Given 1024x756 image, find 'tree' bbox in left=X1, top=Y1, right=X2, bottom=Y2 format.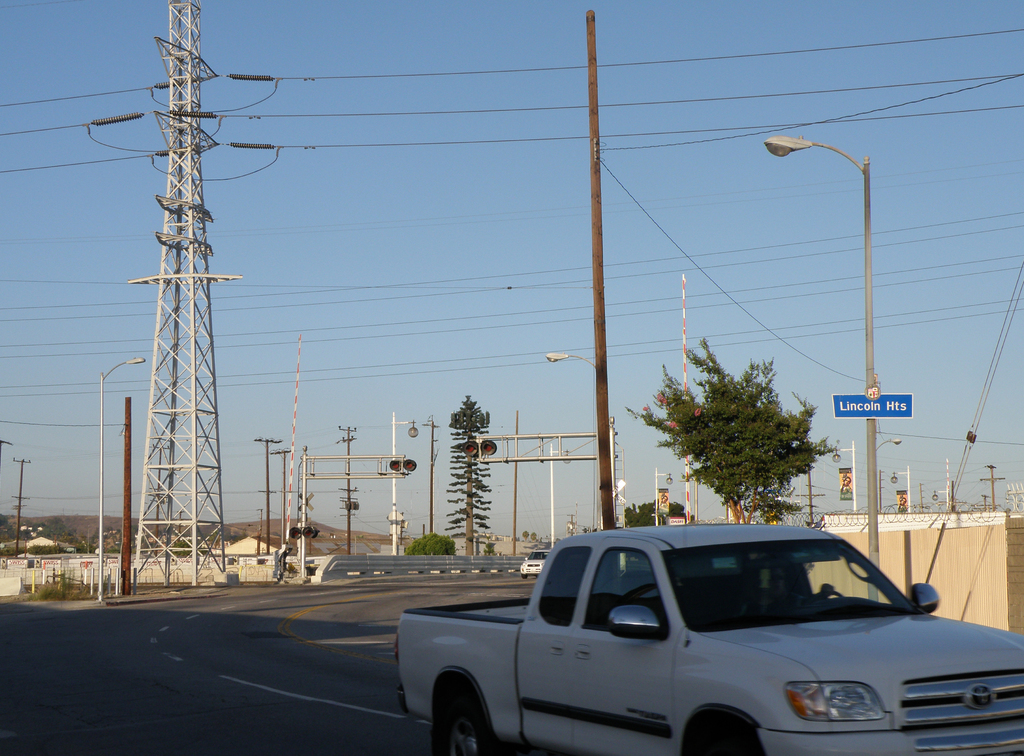
left=446, top=392, right=497, bottom=555.
